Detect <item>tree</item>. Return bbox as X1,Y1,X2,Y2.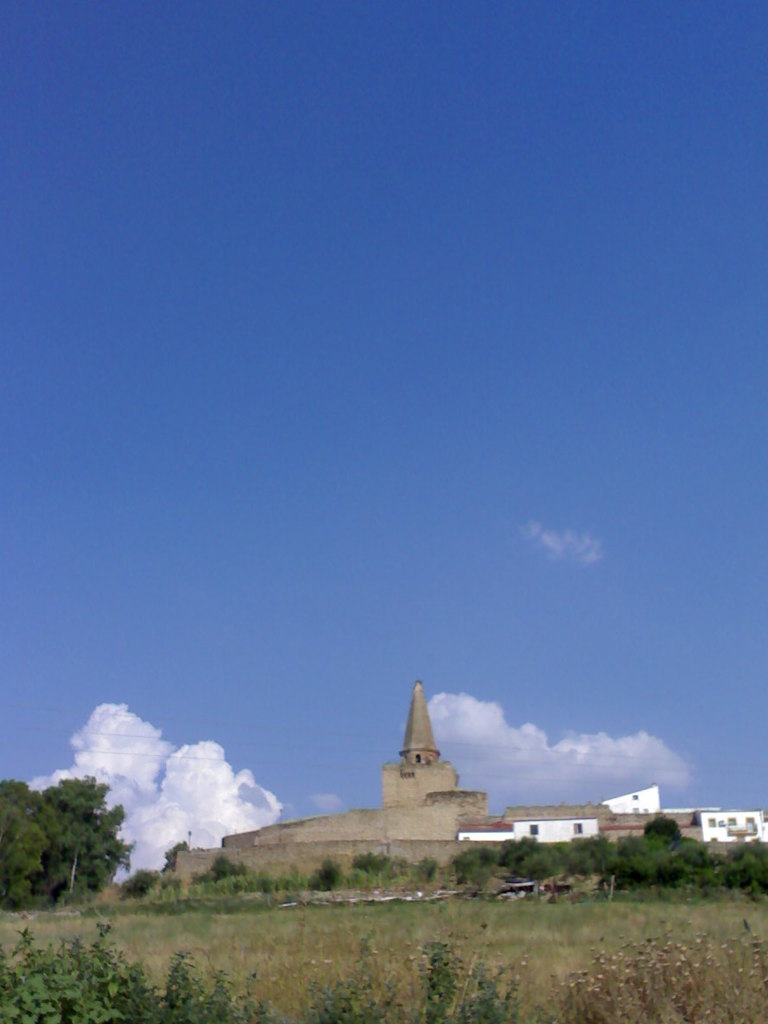
302,861,344,891.
